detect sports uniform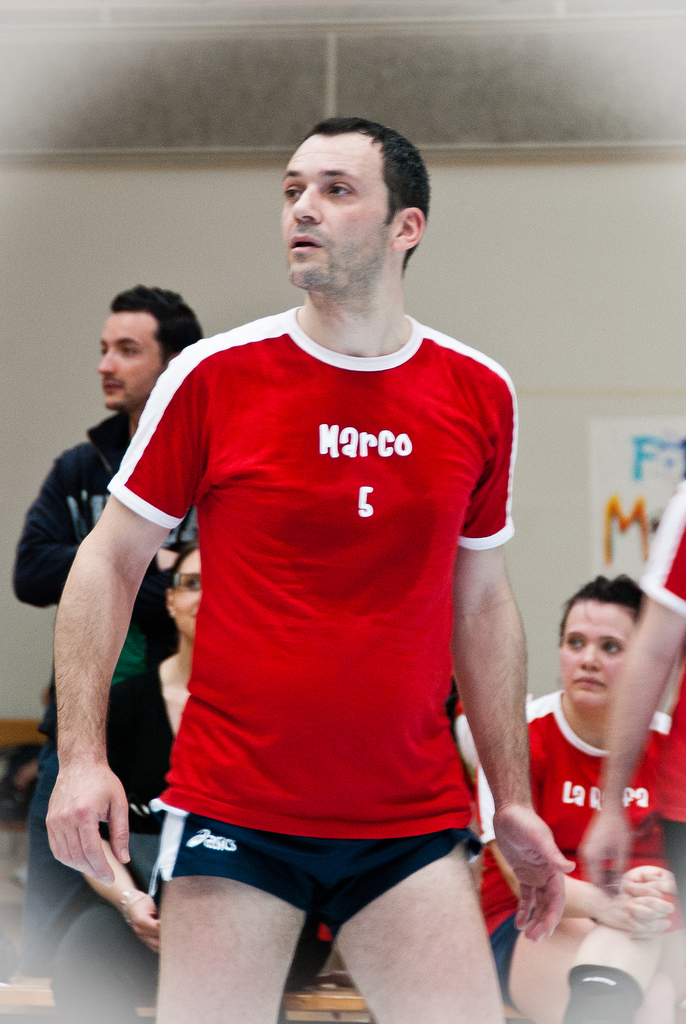
Rect(652, 476, 685, 910)
